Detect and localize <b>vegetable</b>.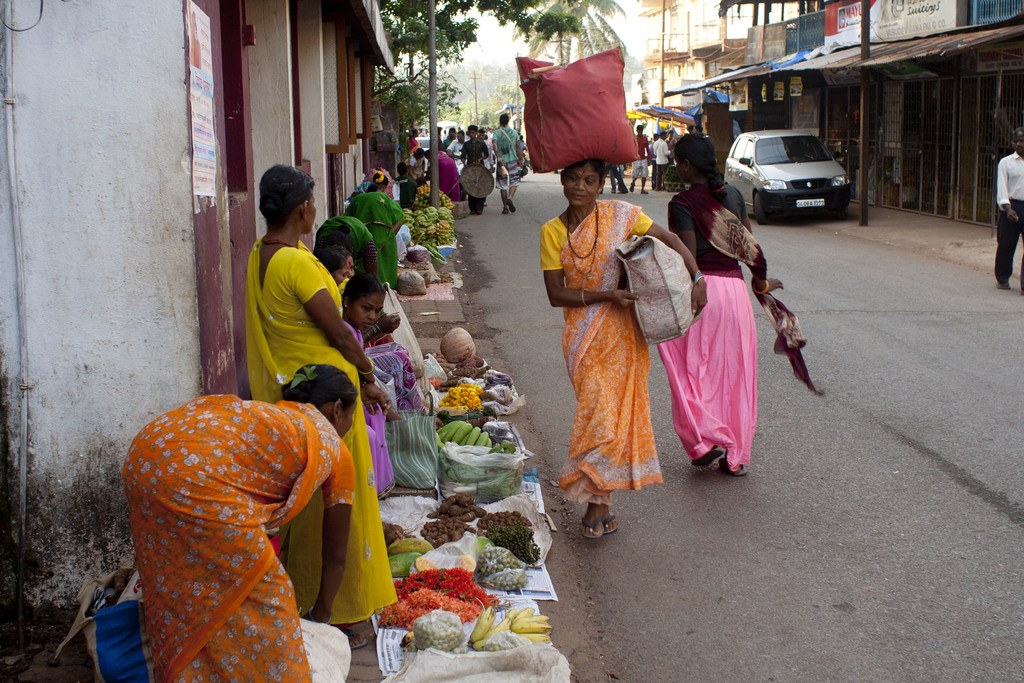
Localized at [x1=441, y1=328, x2=481, y2=362].
